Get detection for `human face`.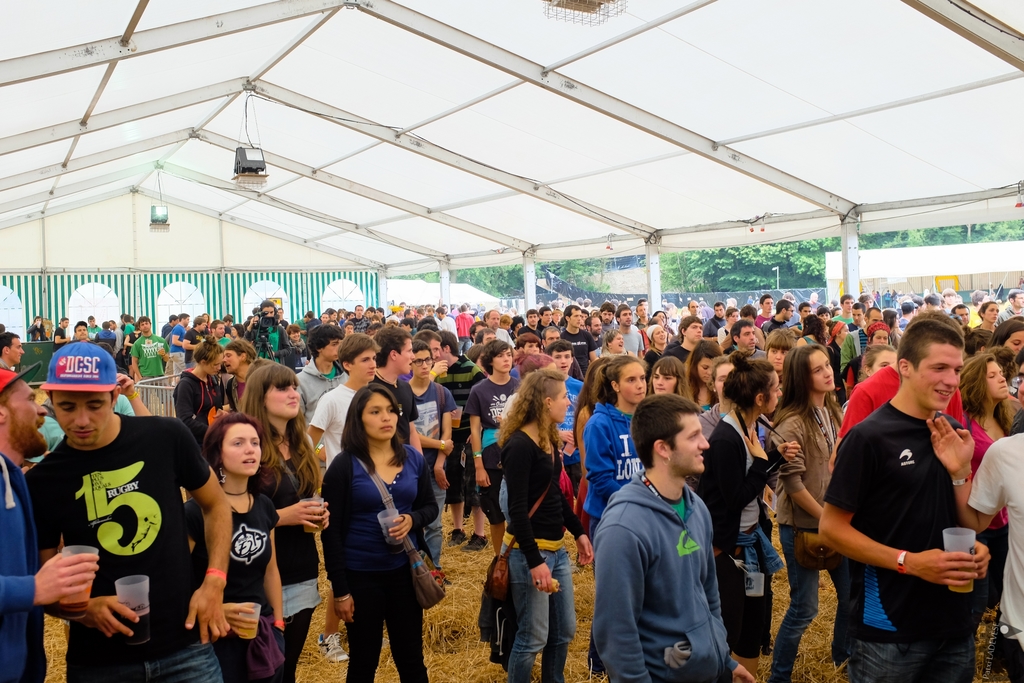
Detection: 541/309/551/325.
